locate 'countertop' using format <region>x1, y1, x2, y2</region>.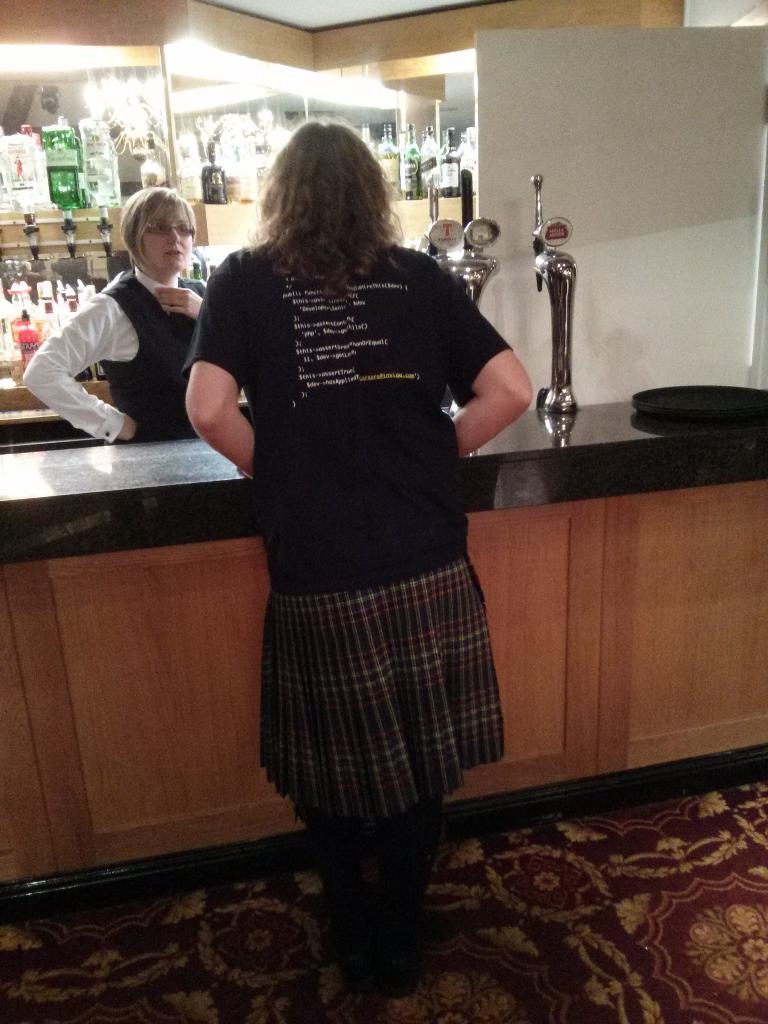
<region>0, 435, 767, 901</region>.
